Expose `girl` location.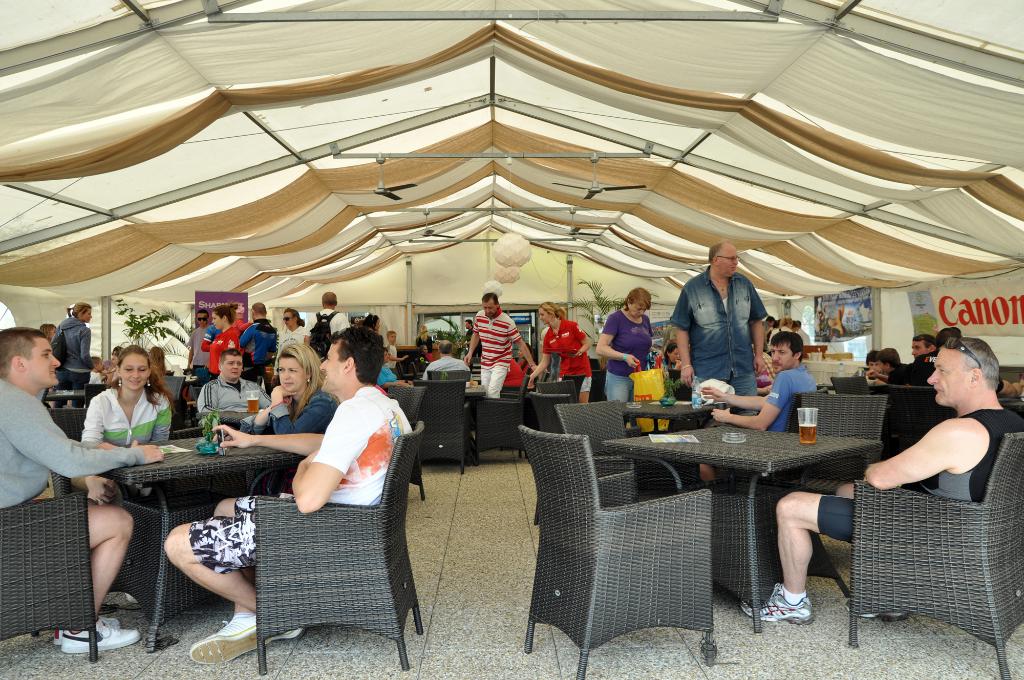
Exposed at box=[81, 344, 177, 605].
